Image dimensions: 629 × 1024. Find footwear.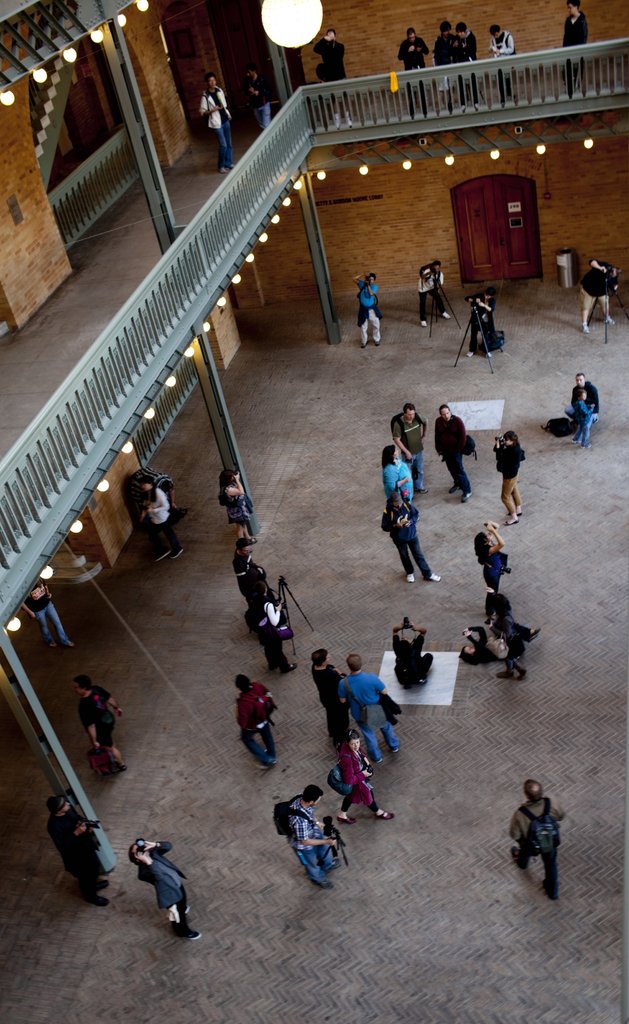
[x1=86, y1=896, x2=110, y2=906].
